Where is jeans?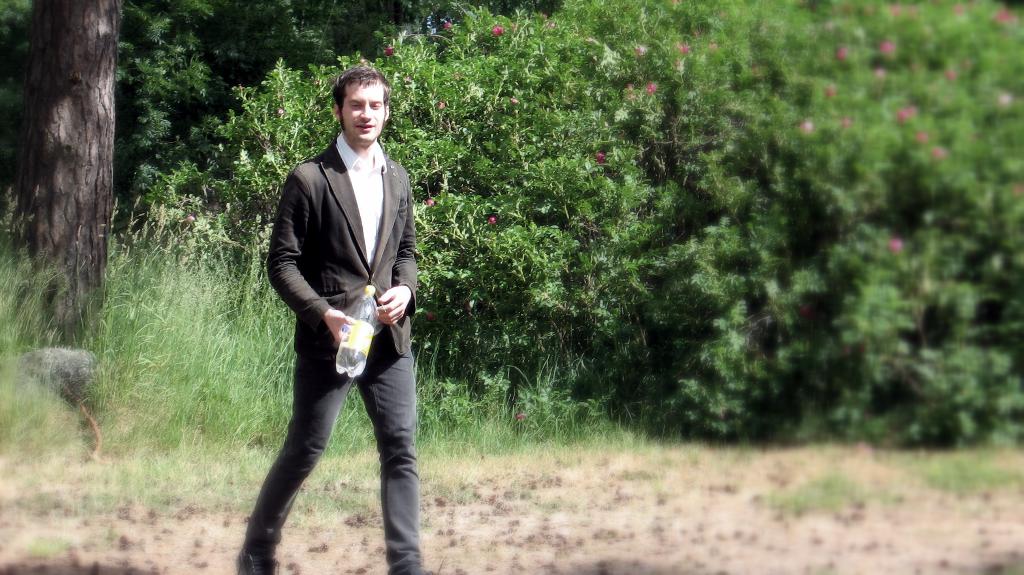
left=243, top=326, right=423, bottom=574.
